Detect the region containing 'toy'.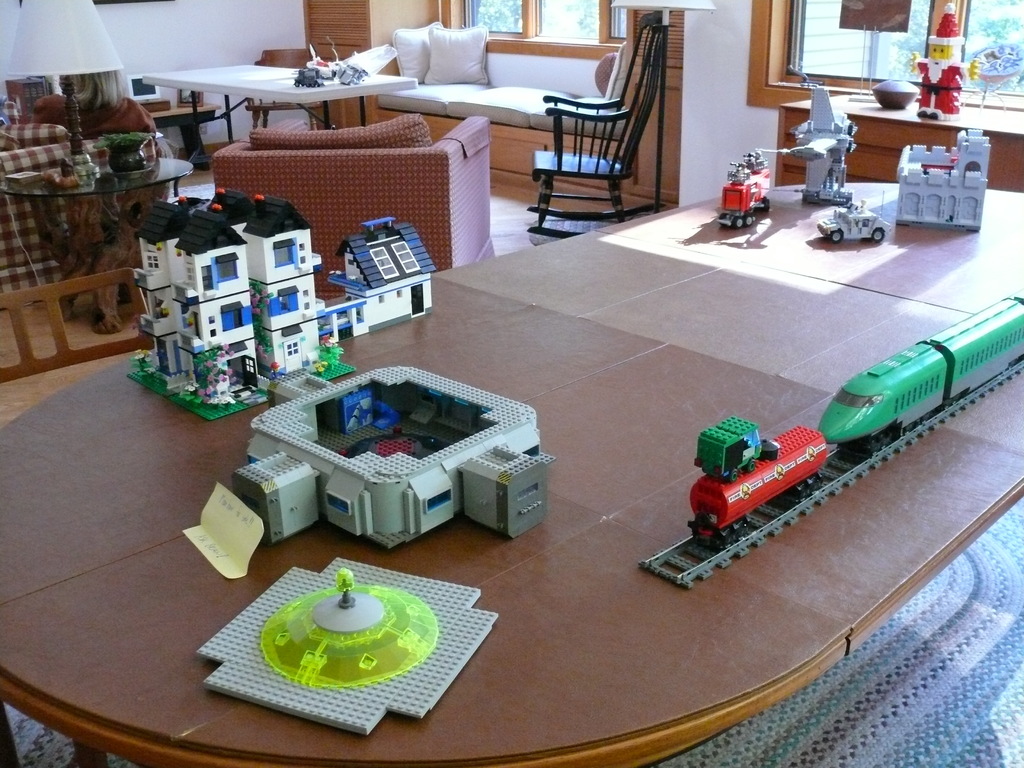
817/284/1023/447.
